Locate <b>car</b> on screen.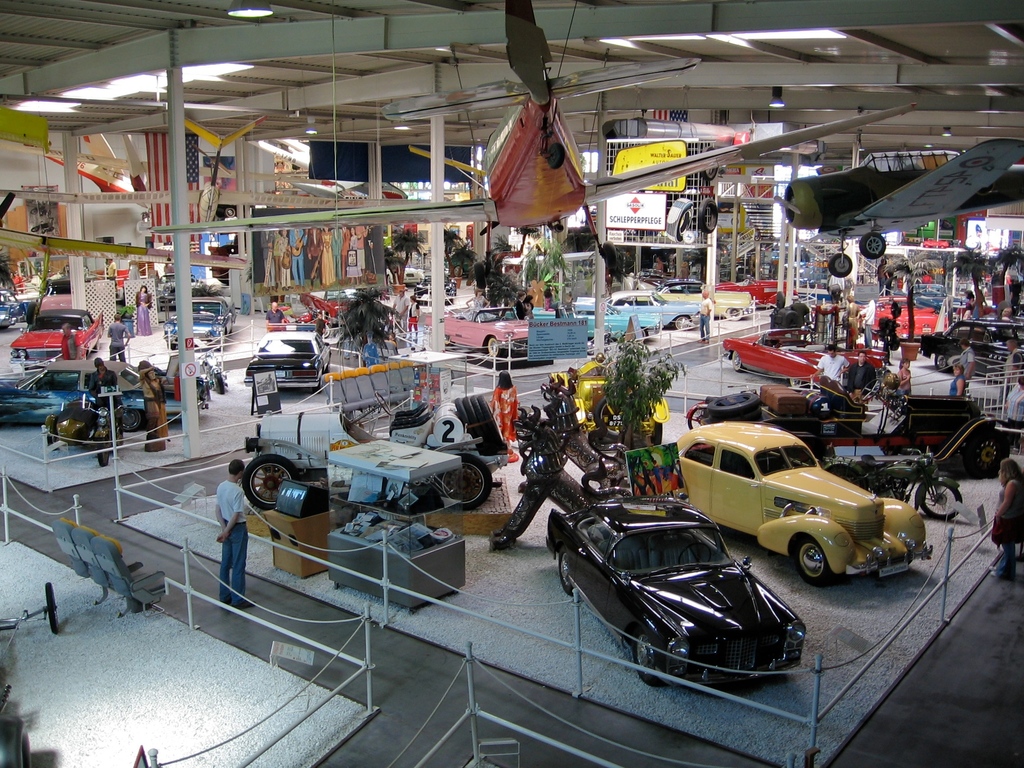
On screen at rect(614, 291, 709, 330).
